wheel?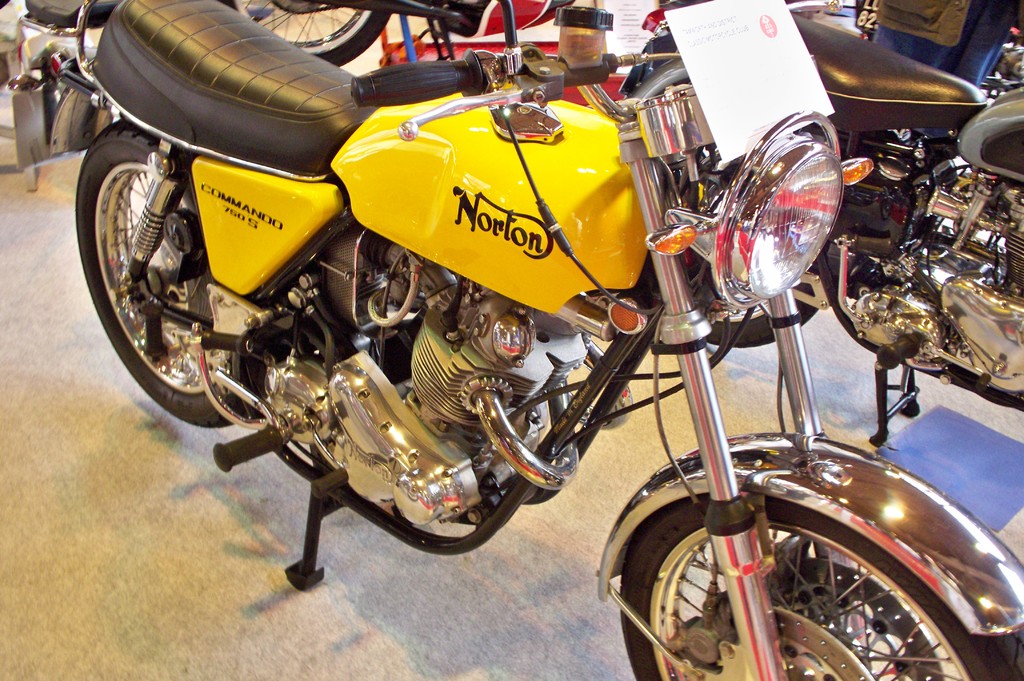
l=693, t=278, r=836, b=349
